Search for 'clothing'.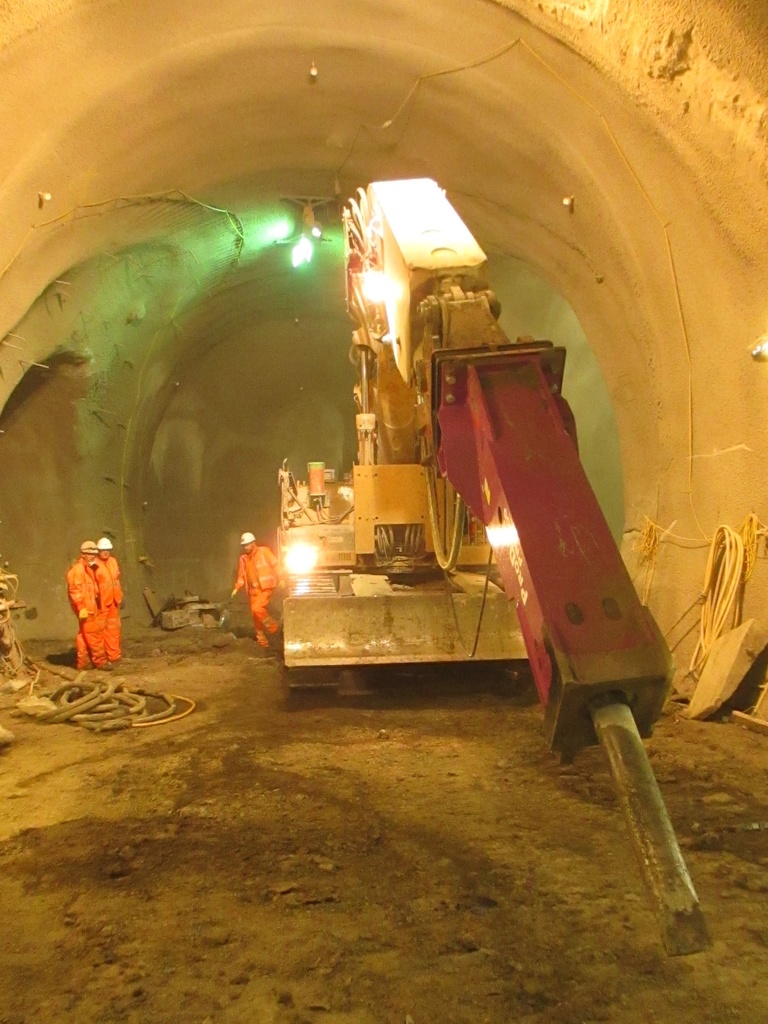
Found at <bbox>91, 554, 121, 665</bbox>.
